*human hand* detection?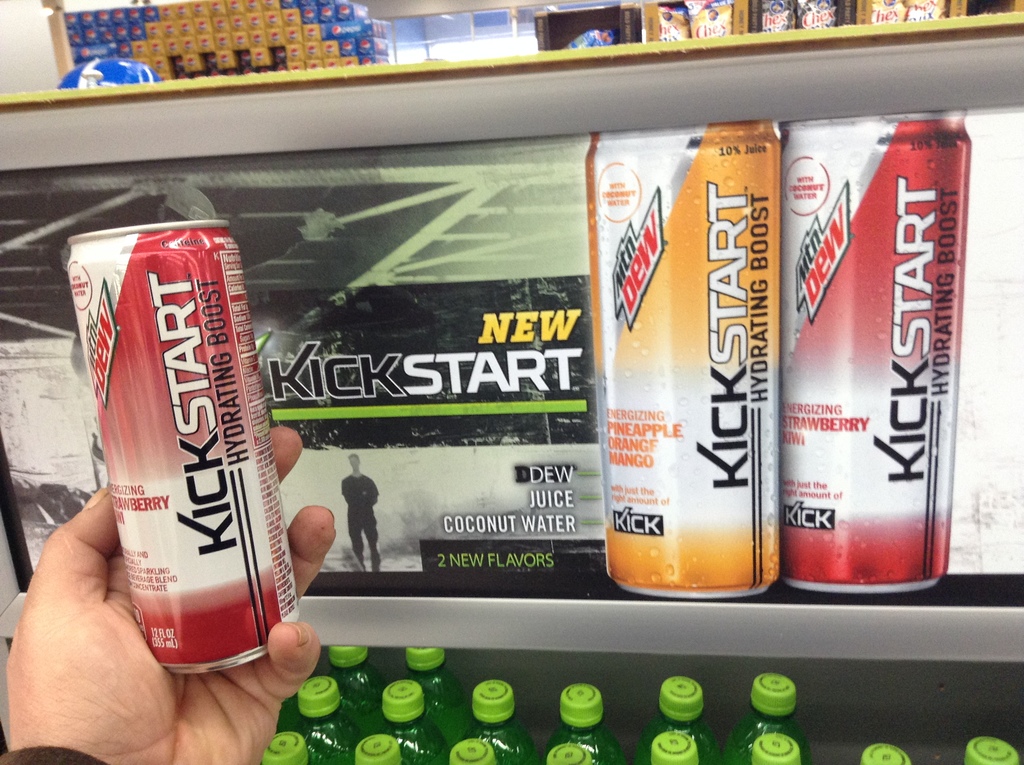
x1=11 y1=424 x2=335 y2=764
